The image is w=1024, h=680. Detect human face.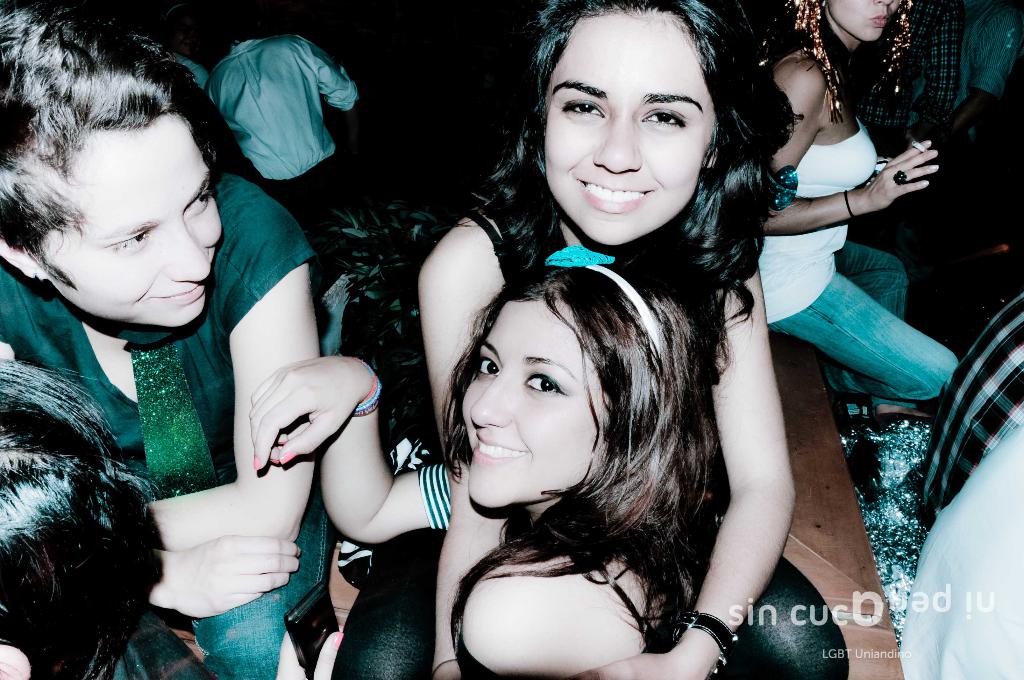
Detection: <box>47,124,223,324</box>.
